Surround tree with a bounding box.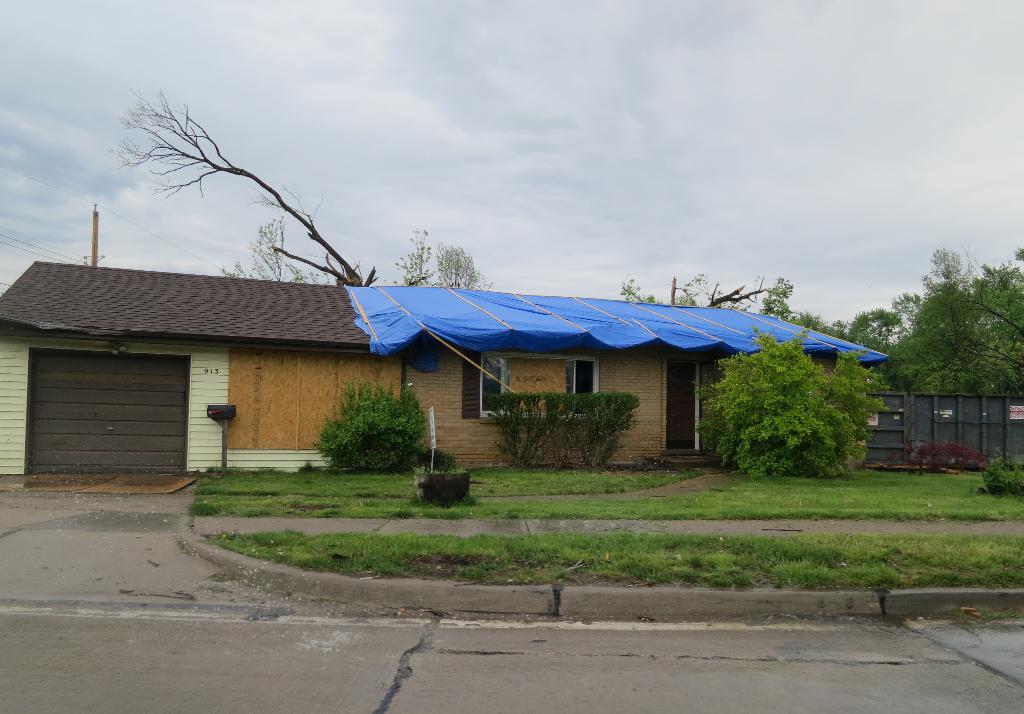
detection(111, 86, 373, 295).
